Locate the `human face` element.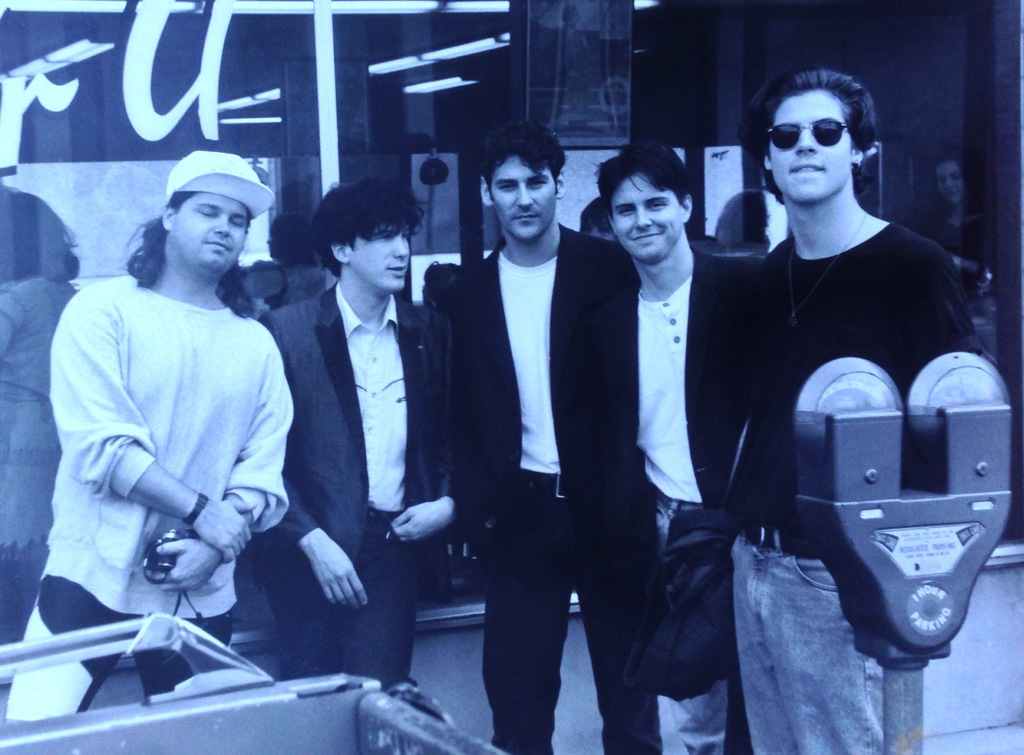
Element bbox: [left=935, top=163, right=967, bottom=204].
